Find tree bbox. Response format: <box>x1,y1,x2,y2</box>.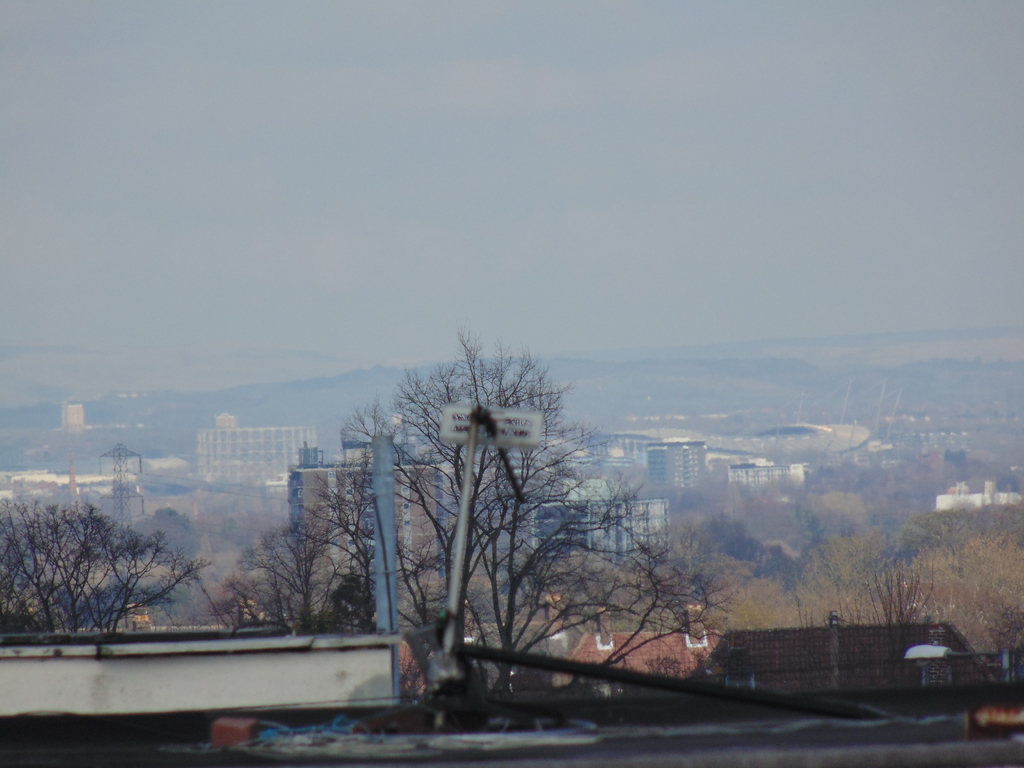
<box>320,327,734,728</box>.
